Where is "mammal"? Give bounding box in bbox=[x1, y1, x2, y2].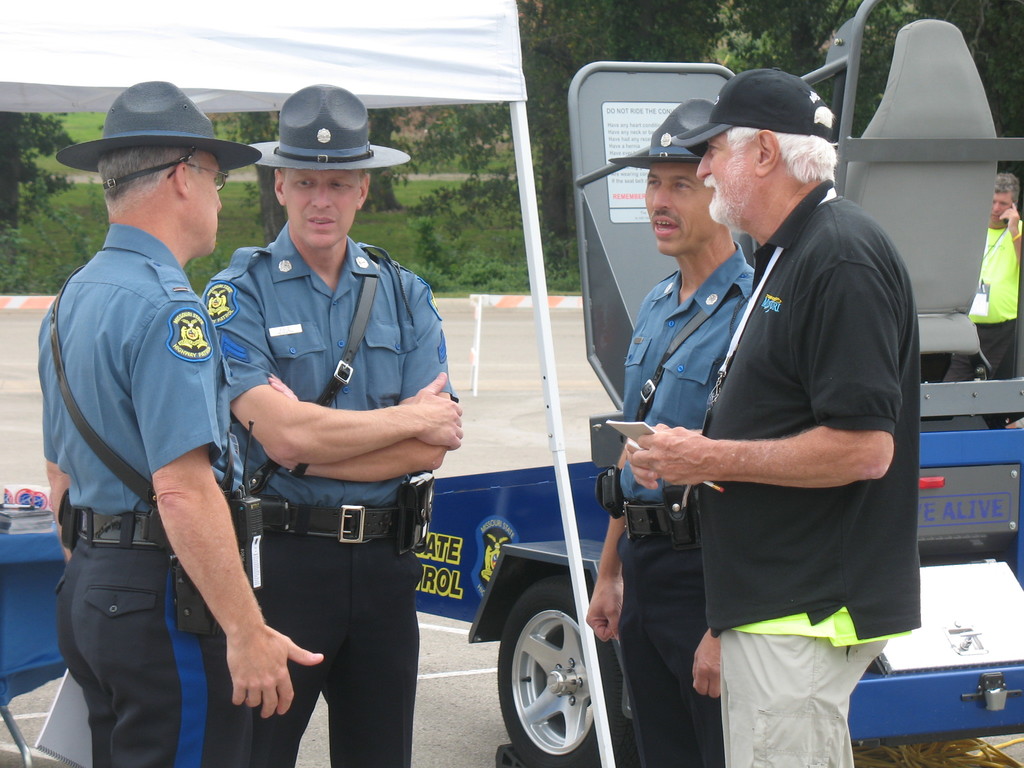
bbox=[583, 94, 752, 764].
